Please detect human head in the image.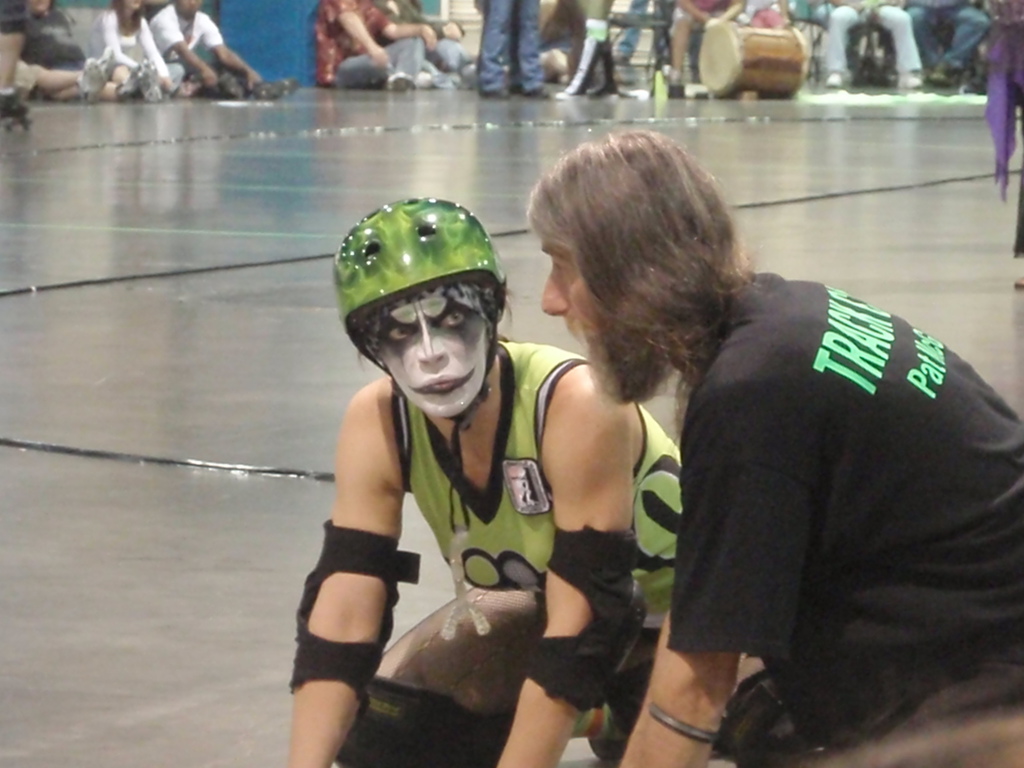
<bbox>334, 196, 509, 420</bbox>.
